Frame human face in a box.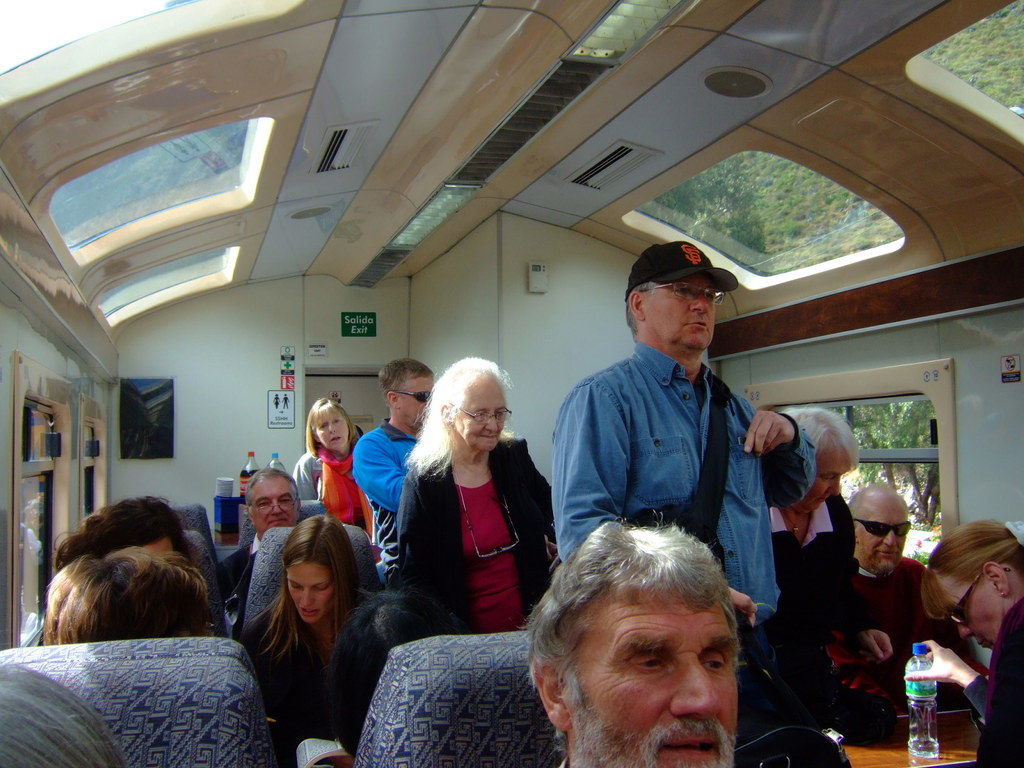
x1=318, y1=405, x2=351, y2=442.
